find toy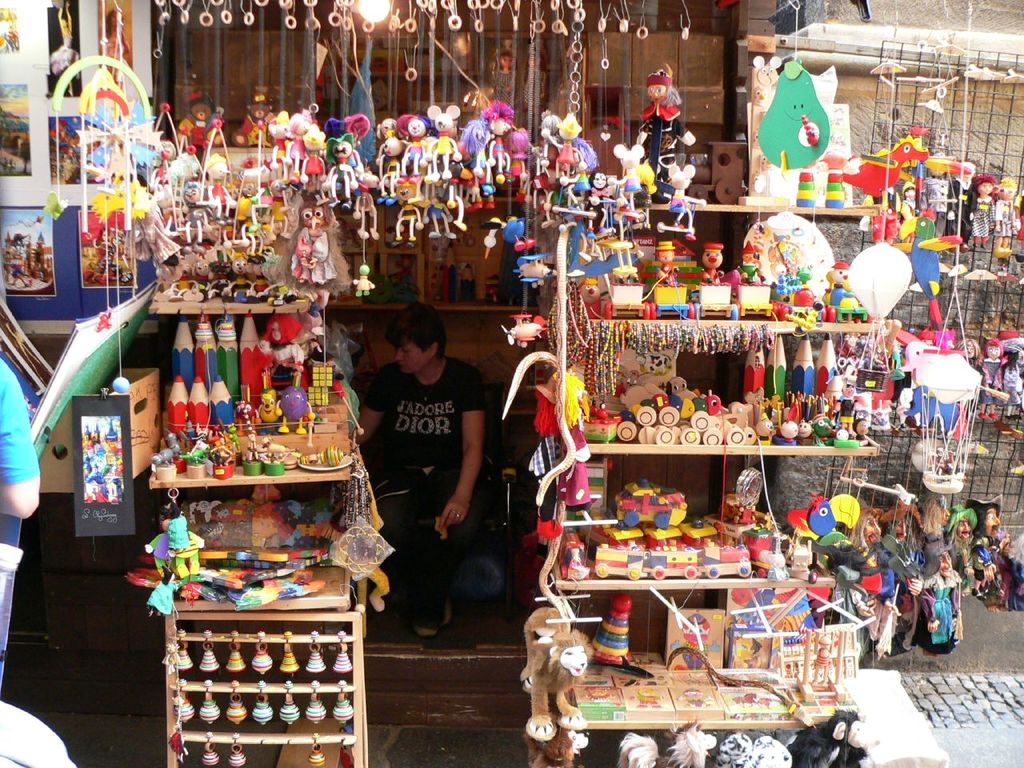
156, 460, 178, 478
